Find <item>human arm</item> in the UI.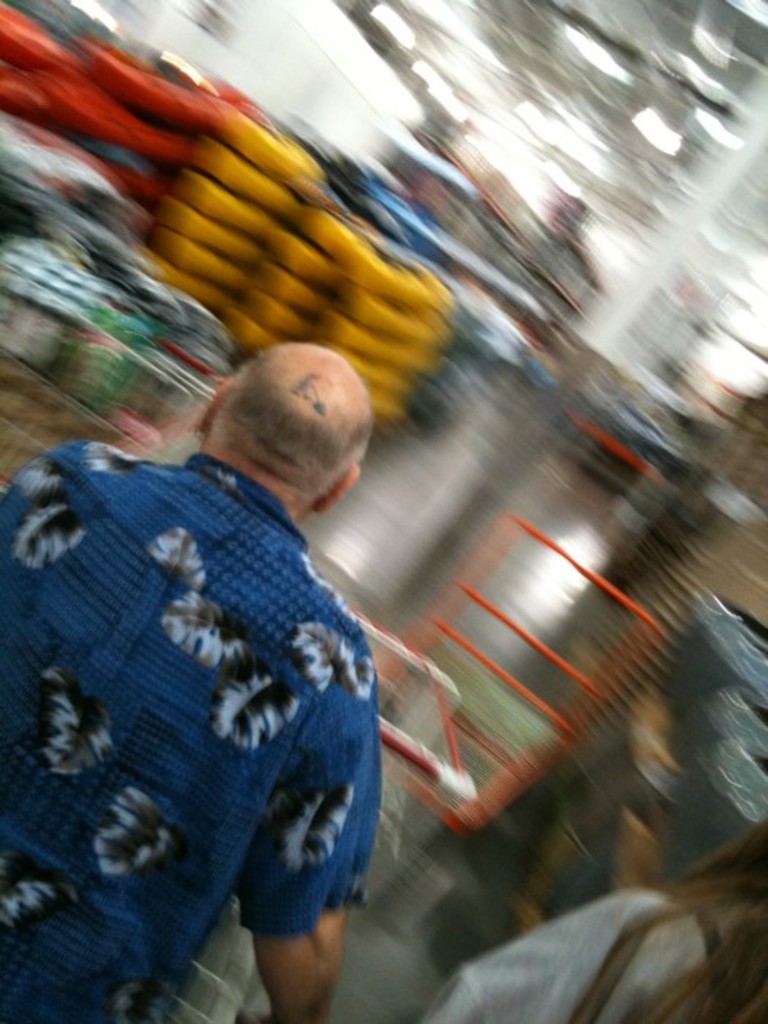
UI element at [238, 654, 382, 1023].
